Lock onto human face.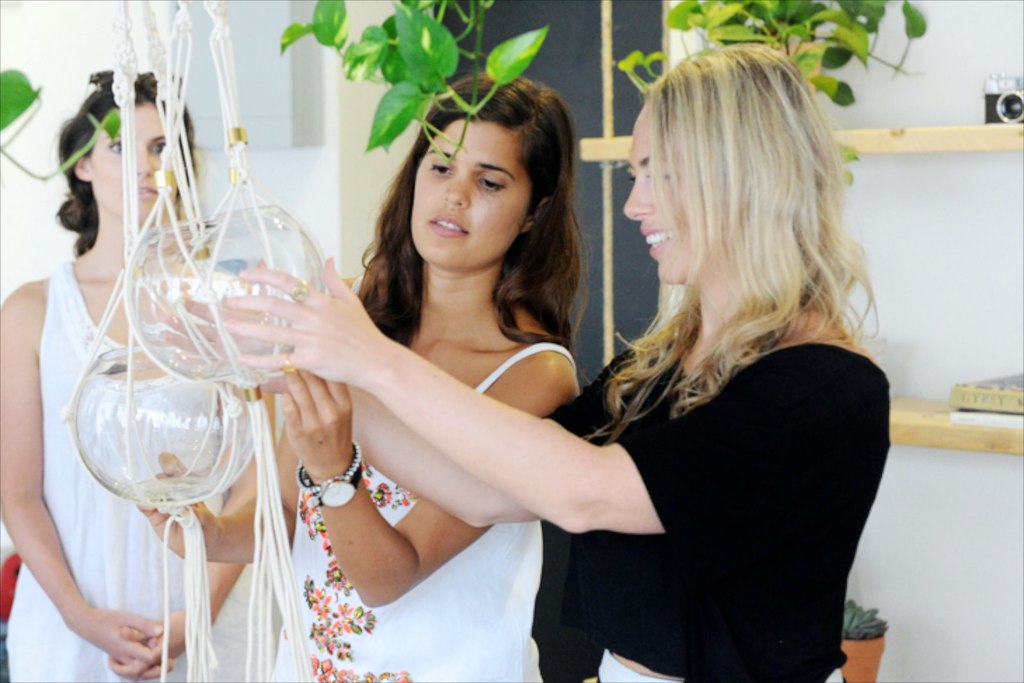
Locked: BBox(623, 101, 724, 285).
